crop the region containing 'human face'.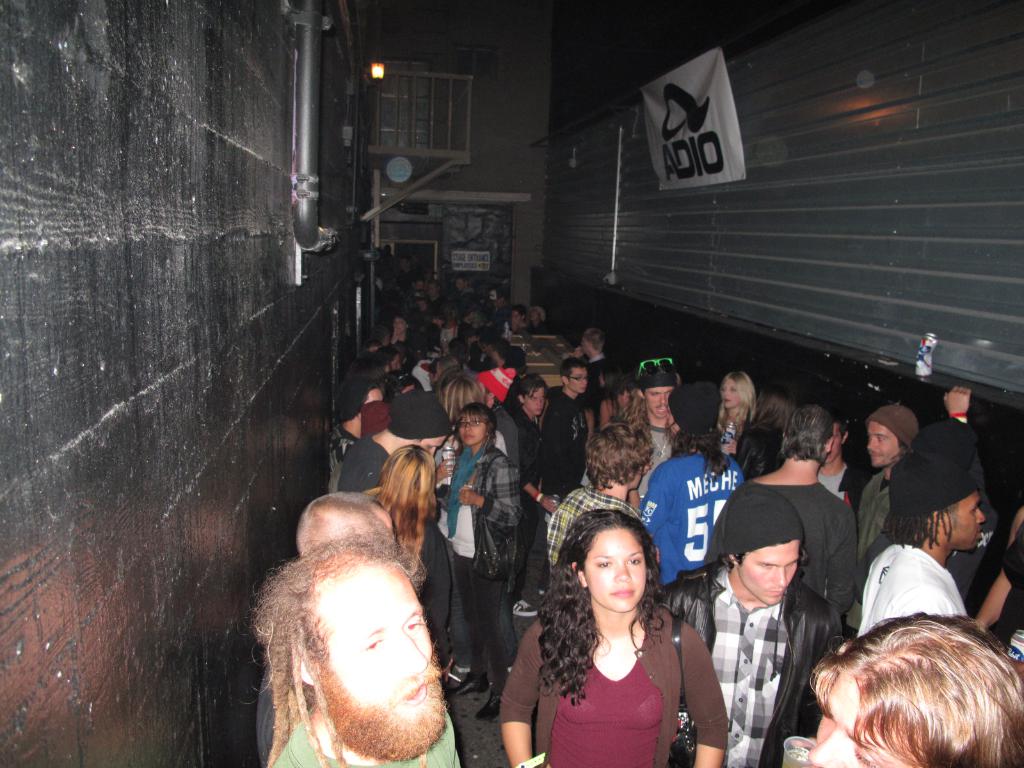
Crop region: (left=567, top=367, right=588, bottom=394).
